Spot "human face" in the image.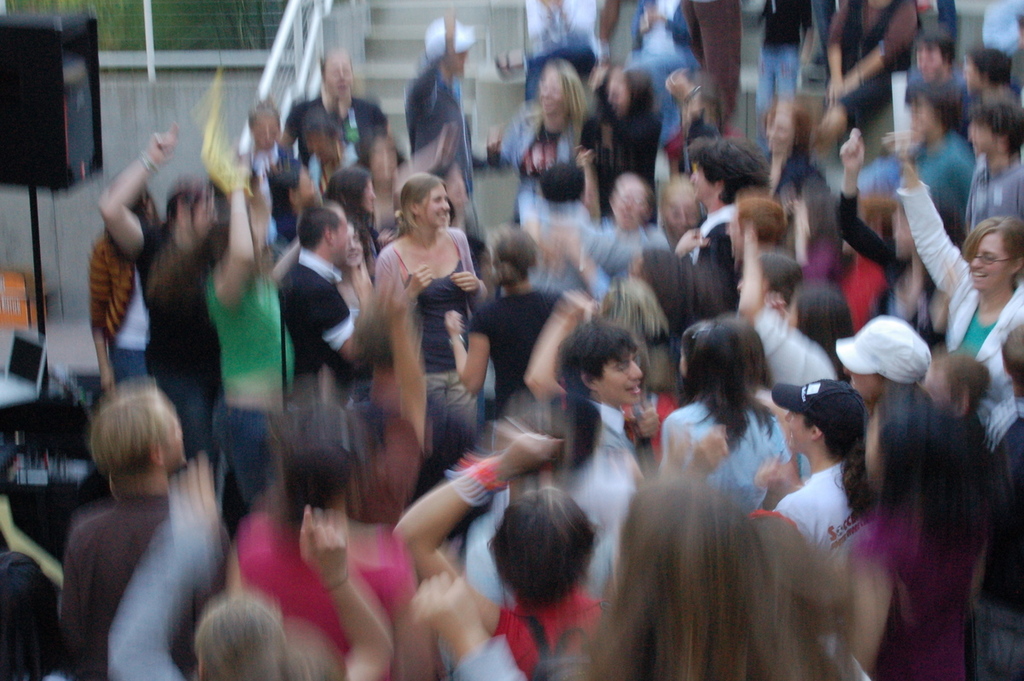
"human face" found at (left=255, top=116, right=279, bottom=147).
